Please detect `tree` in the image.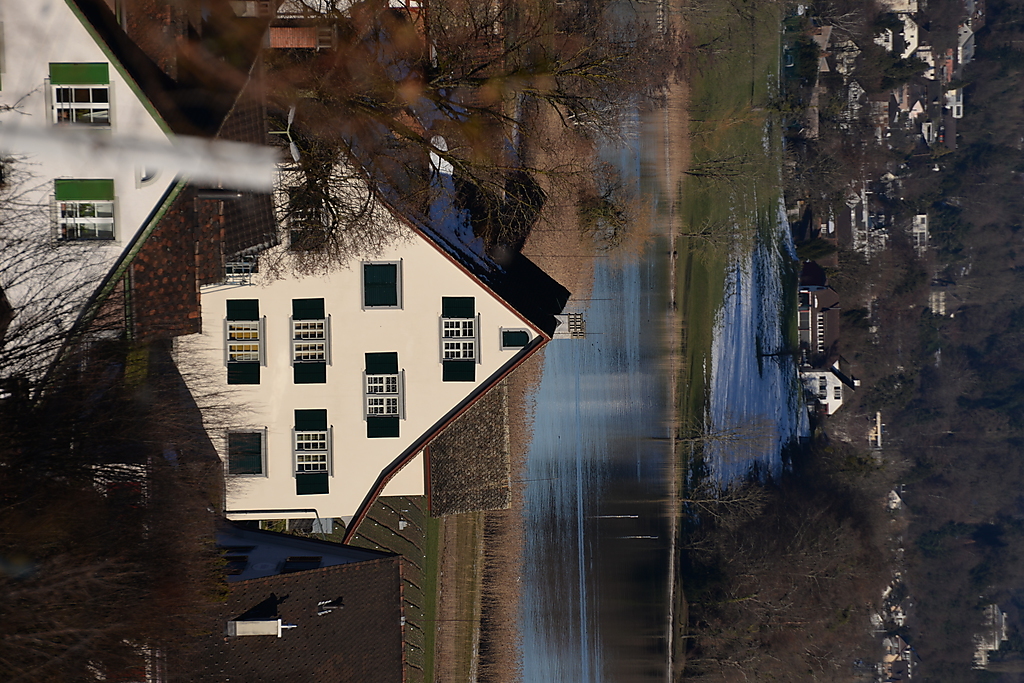
crop(675, 149, 760, 192).
